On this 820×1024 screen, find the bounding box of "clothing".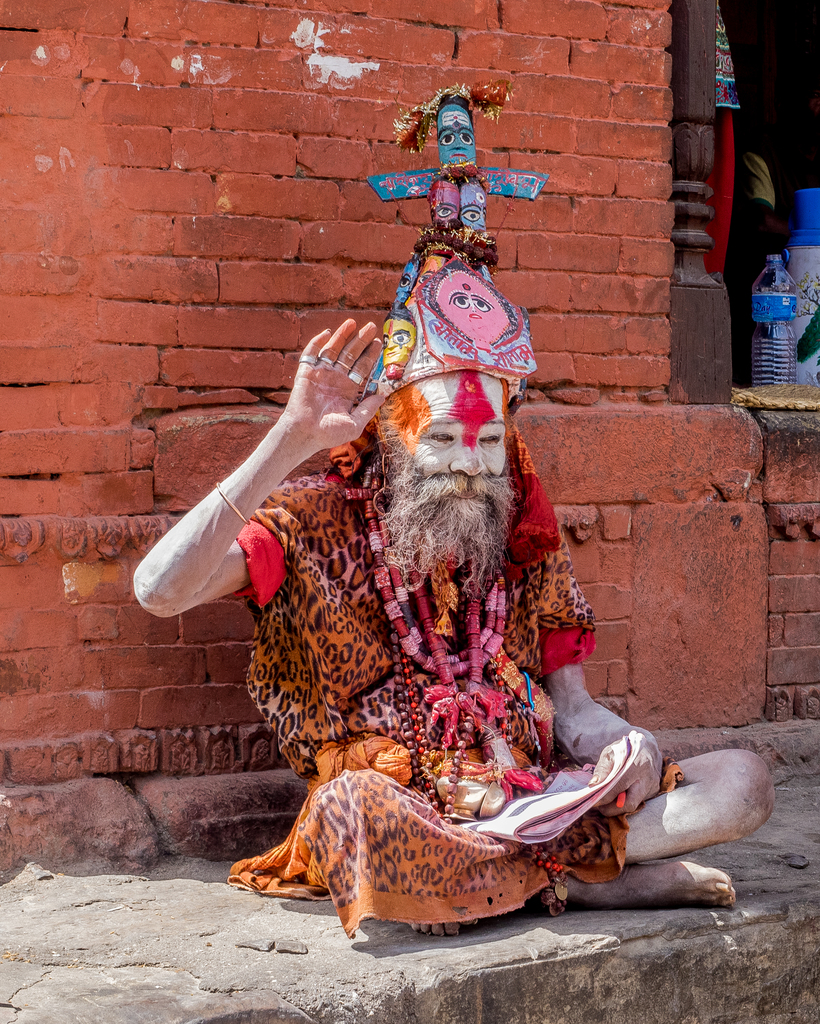
Bounding box: BBox(230, 460, 666, 941).
